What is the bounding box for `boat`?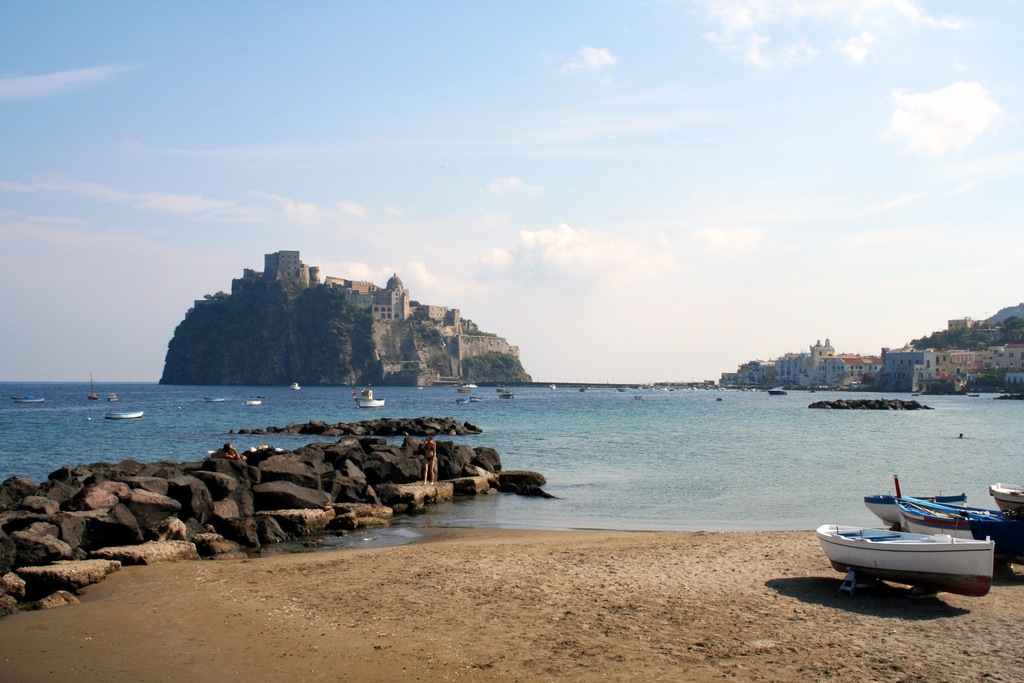
x1=553, y1=384, x2=556, y2=389.
